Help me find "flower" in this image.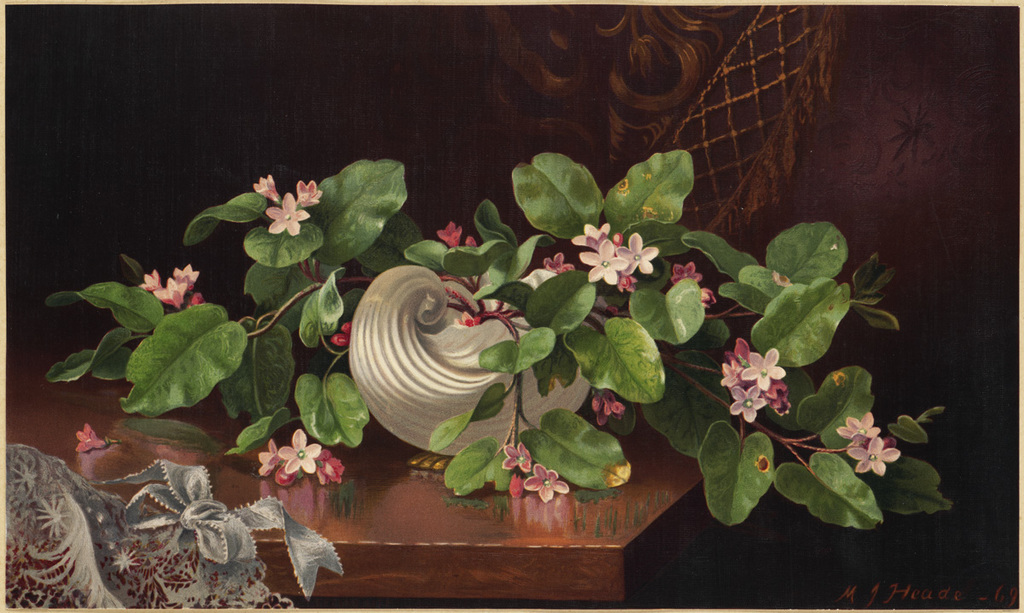
Found it: box(665, 261, 703, 290).
